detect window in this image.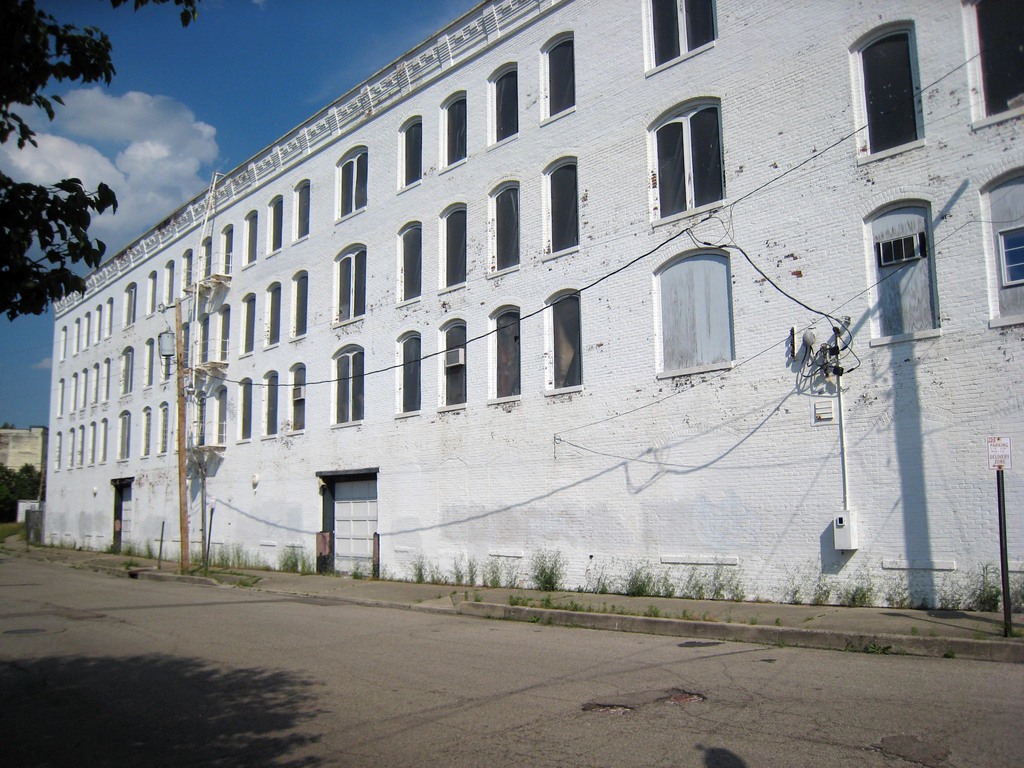
Detection: (x1=99, y1=358, x2=111, y2=399).
